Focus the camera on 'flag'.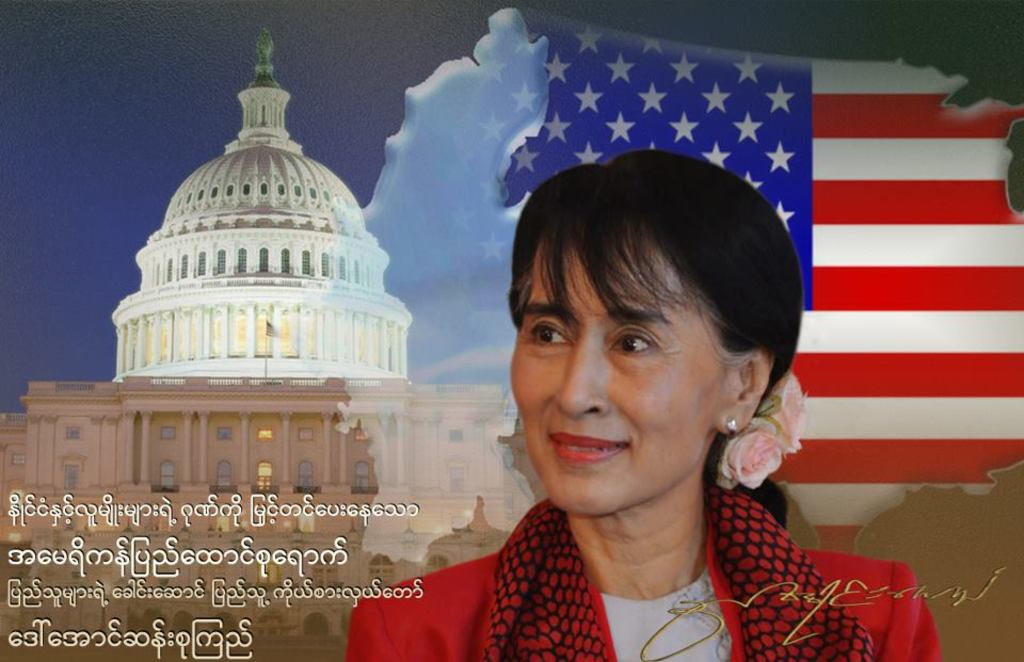
Focus region: [503, 5, 1023, 553].
